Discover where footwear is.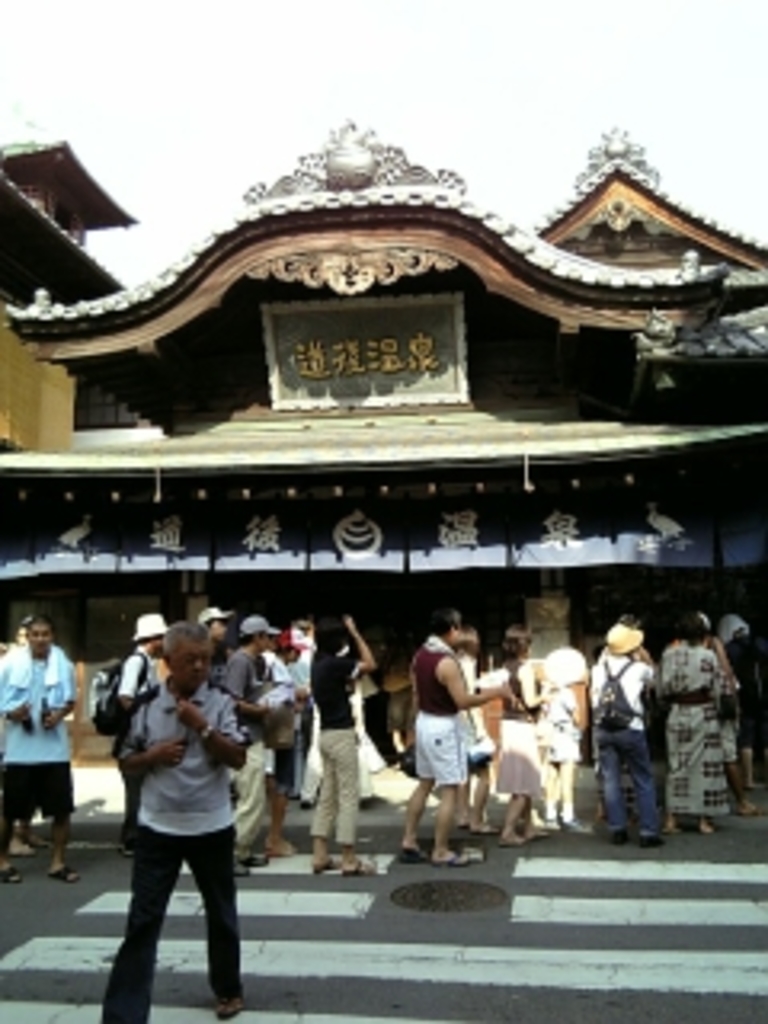
Discovered at crop(400, 845, 426, 864).
